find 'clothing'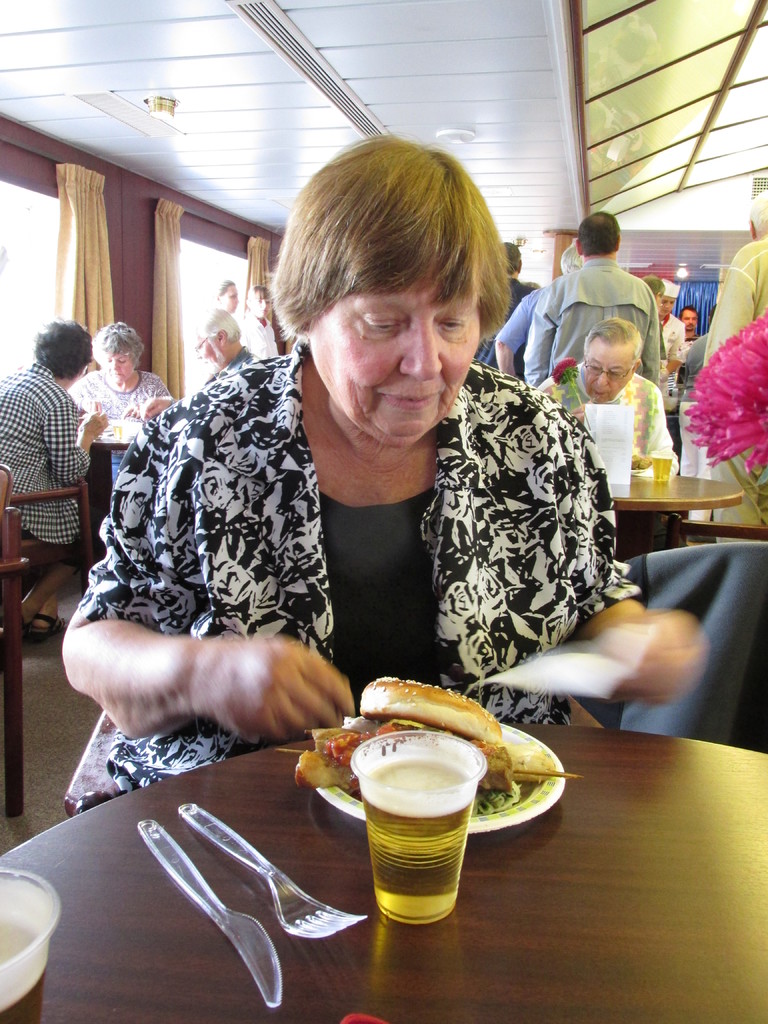
51/337/591/825
